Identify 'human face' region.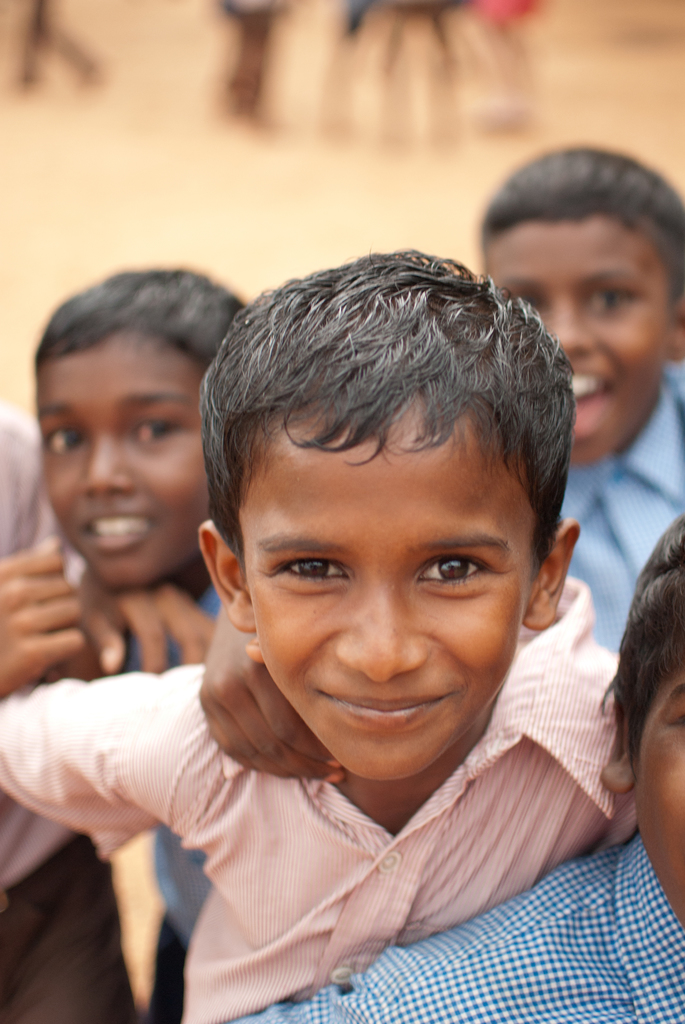
Region: locate(42, 339, 212, 586).
